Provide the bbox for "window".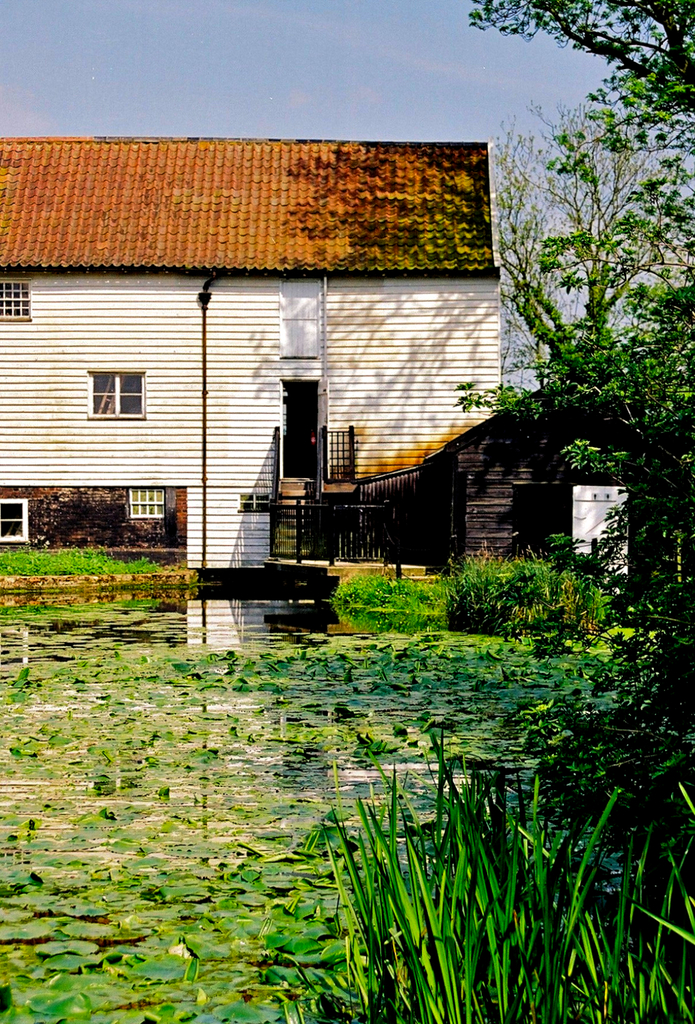
BBox(0, 496, 35, 550).
